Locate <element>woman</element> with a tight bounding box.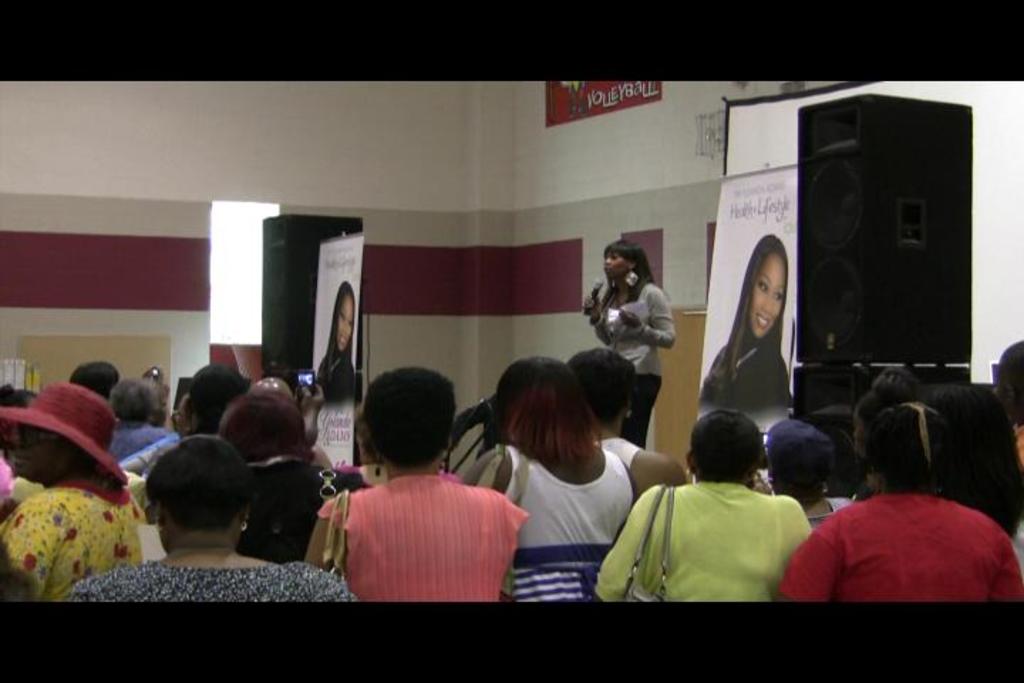
box=[566, 343, 681, 494].
